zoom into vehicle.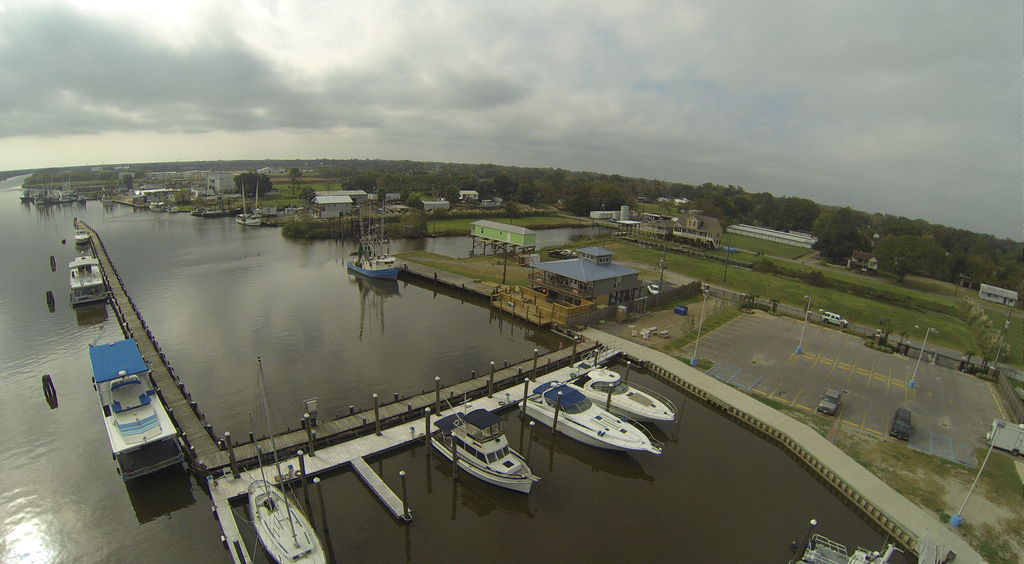
Zoom target: Rect(246, 356, 327, 563).
